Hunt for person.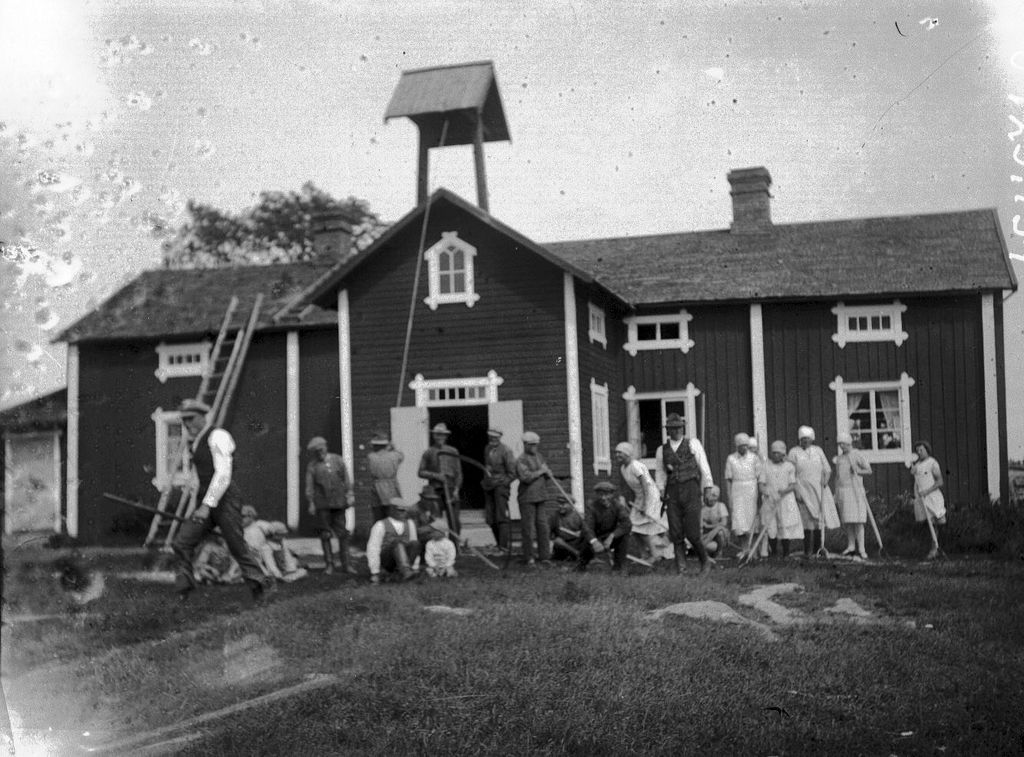
Hunted down at left=581, top=480, right=629, bottom=568.
